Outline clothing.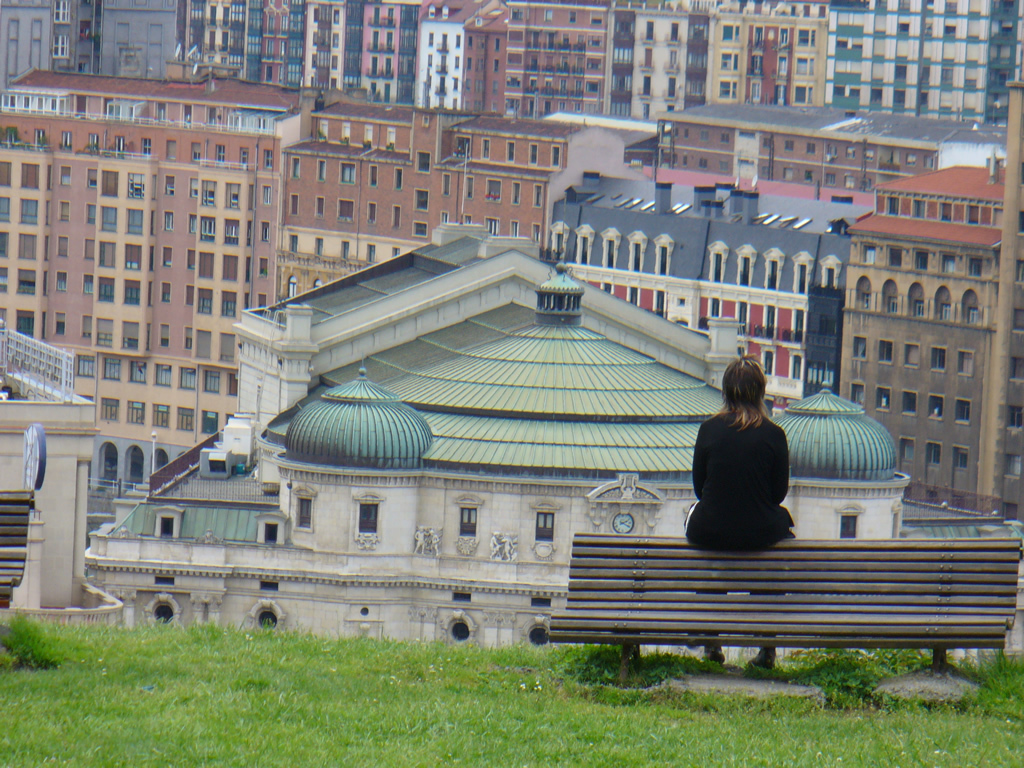
Outline: crop(690, 390, 799, 549).
